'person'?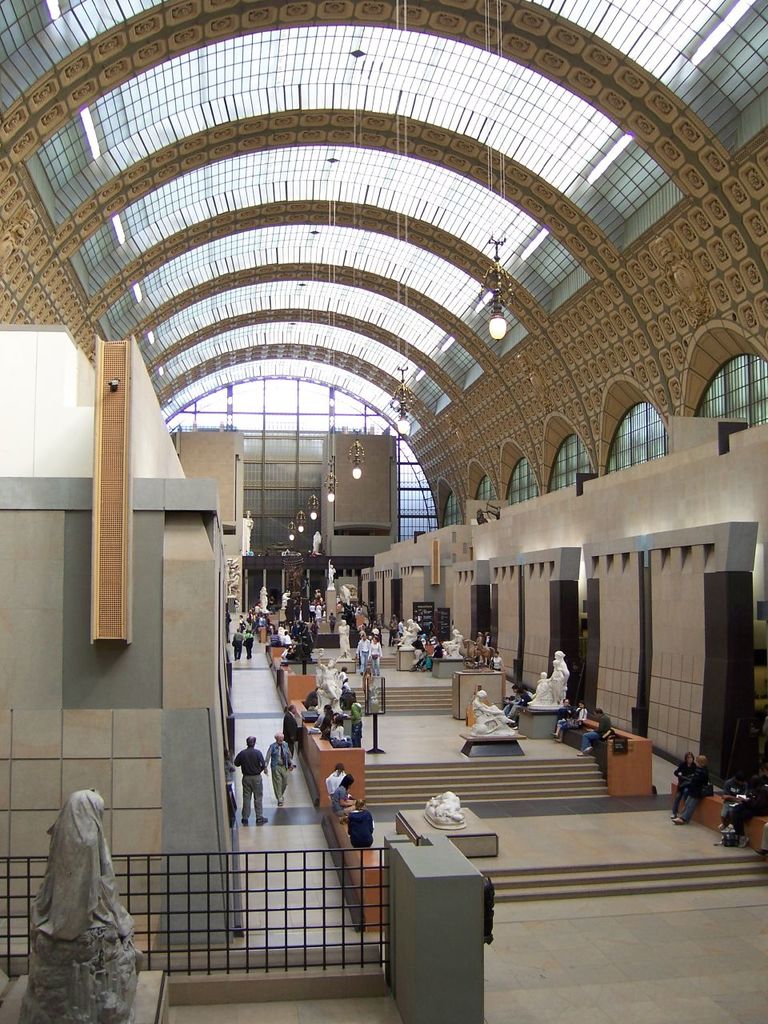
[x1=666, y1=754, x2=698, y2=816]
